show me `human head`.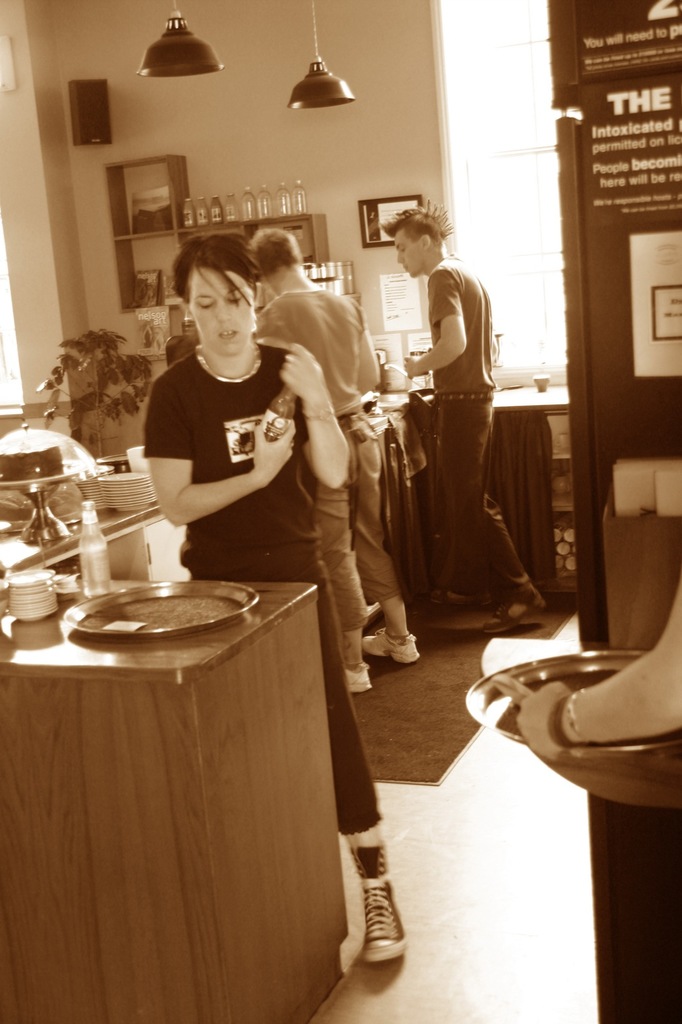
`human head` is here: x1=164, y1=223, x2=278, y2=366.
